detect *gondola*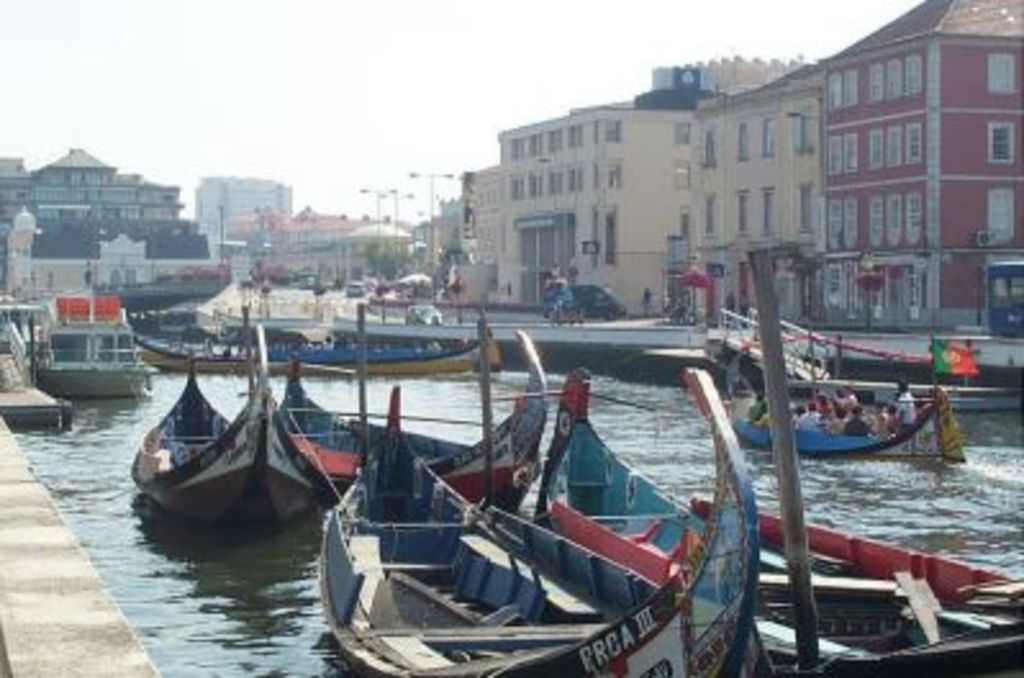
x1=321 y1=365 x2=716 y2=675
